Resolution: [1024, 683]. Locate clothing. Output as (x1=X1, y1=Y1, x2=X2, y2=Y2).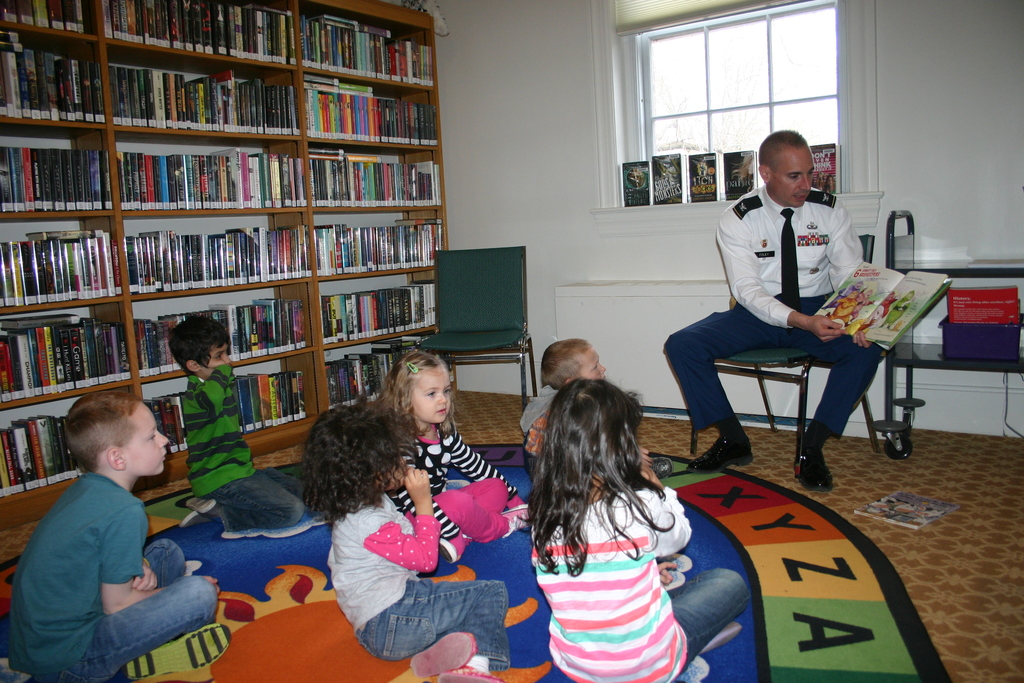
(x1=5, y1=461, x2=219, y2=678).
